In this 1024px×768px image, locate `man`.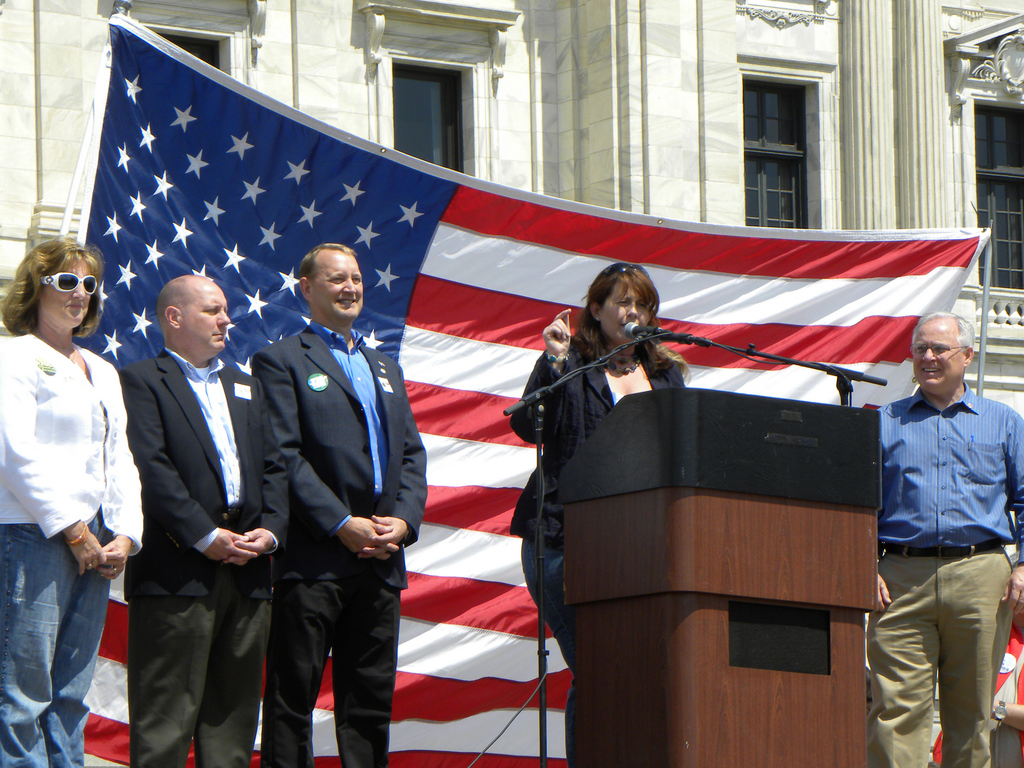
Bounding box: 118:278:292:767.
